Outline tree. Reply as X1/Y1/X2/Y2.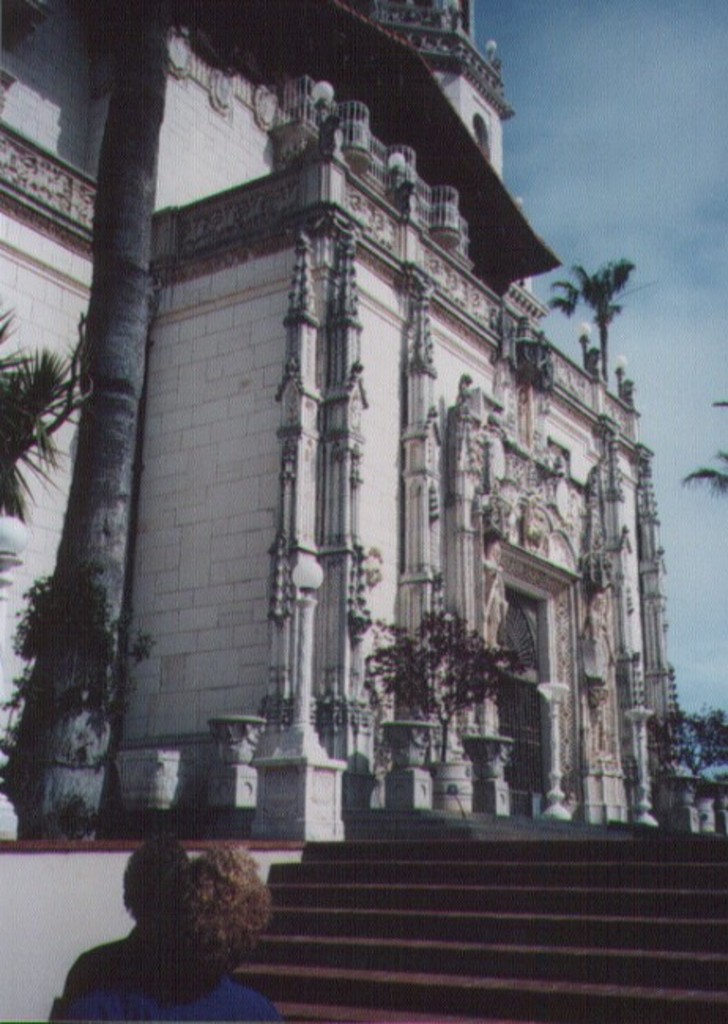
671/452/726/503.
